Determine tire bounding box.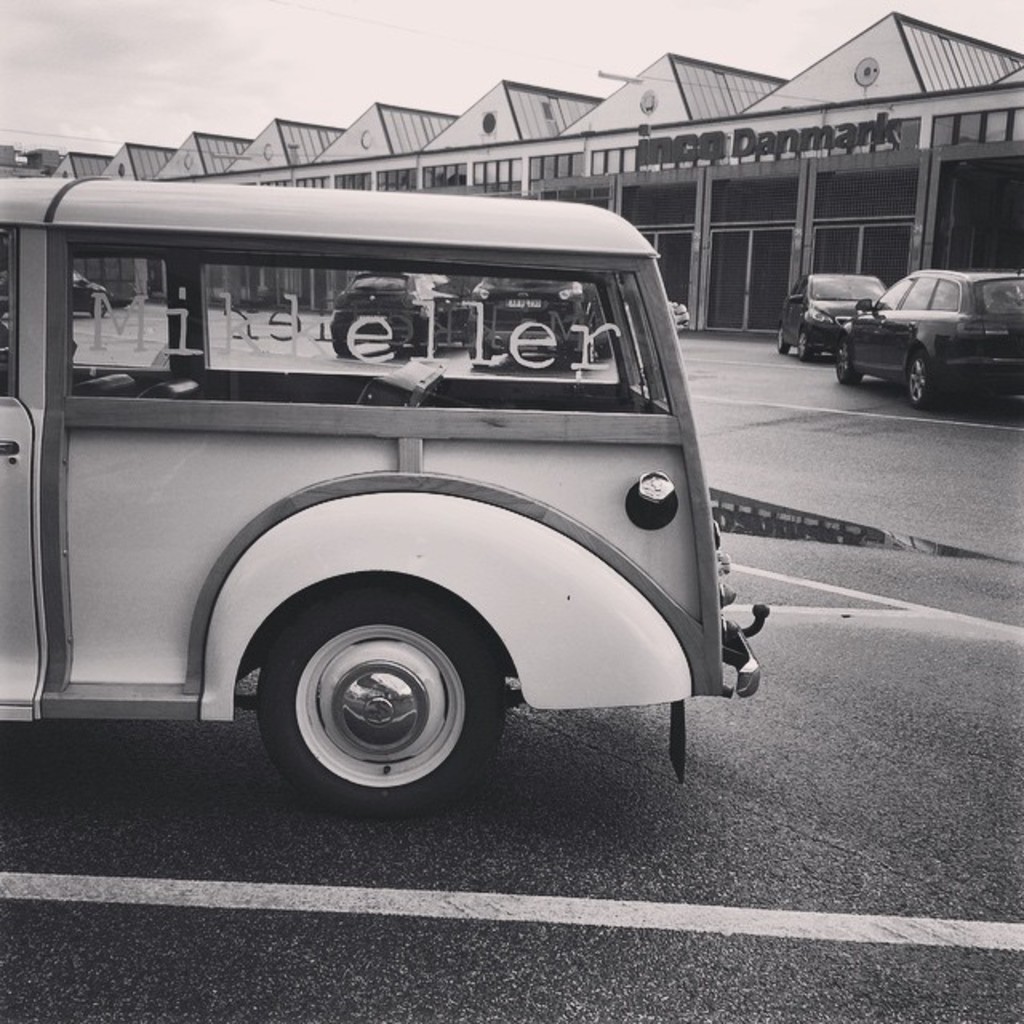
Determined: {"left": 221, "top": 570, "right": 512, "bottom": 806}.
